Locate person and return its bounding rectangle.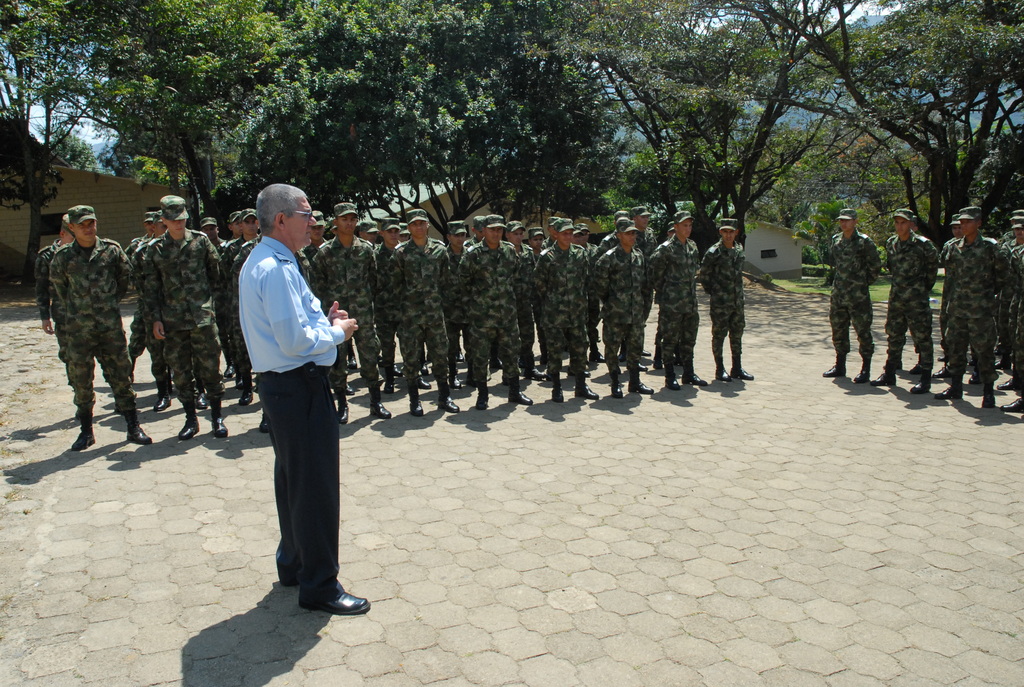
locate(367, 225, 384, 375).
